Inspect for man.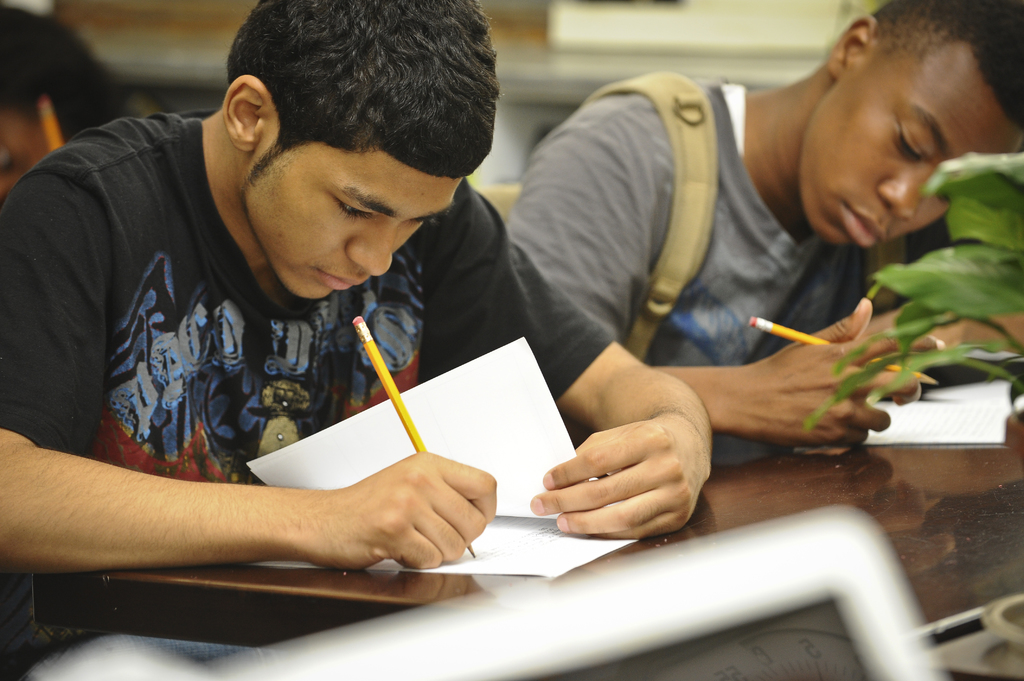
Inspection: select_region(477, 0, 1023, 458).
